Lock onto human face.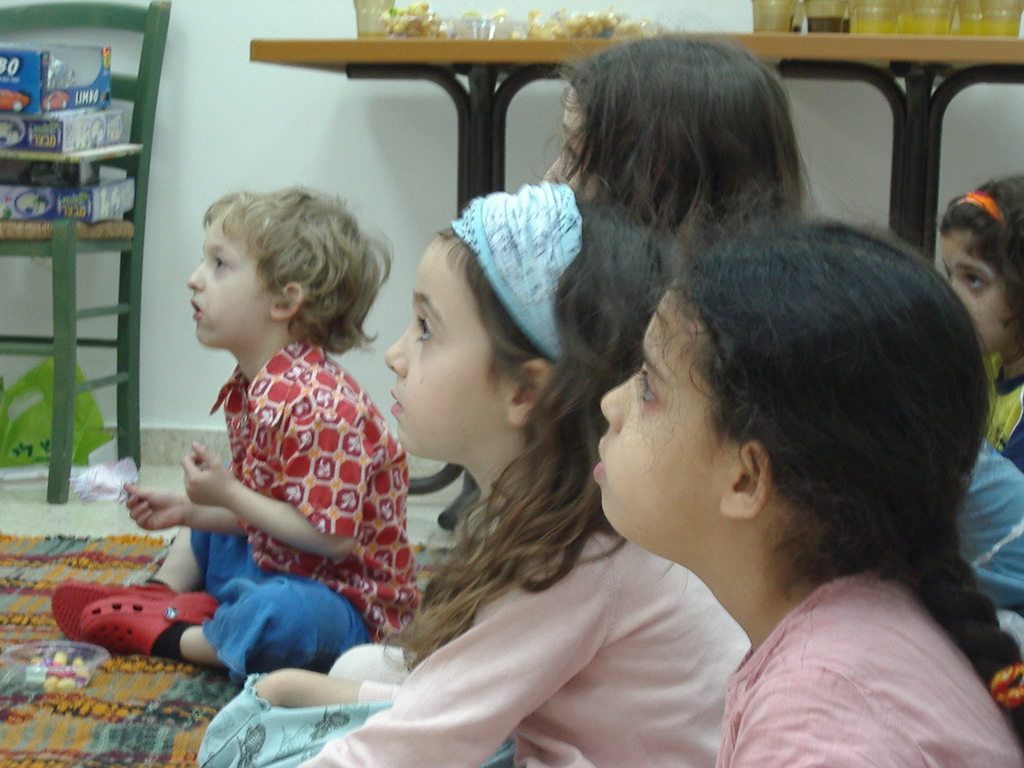
Locked: 382,244,496,462.
